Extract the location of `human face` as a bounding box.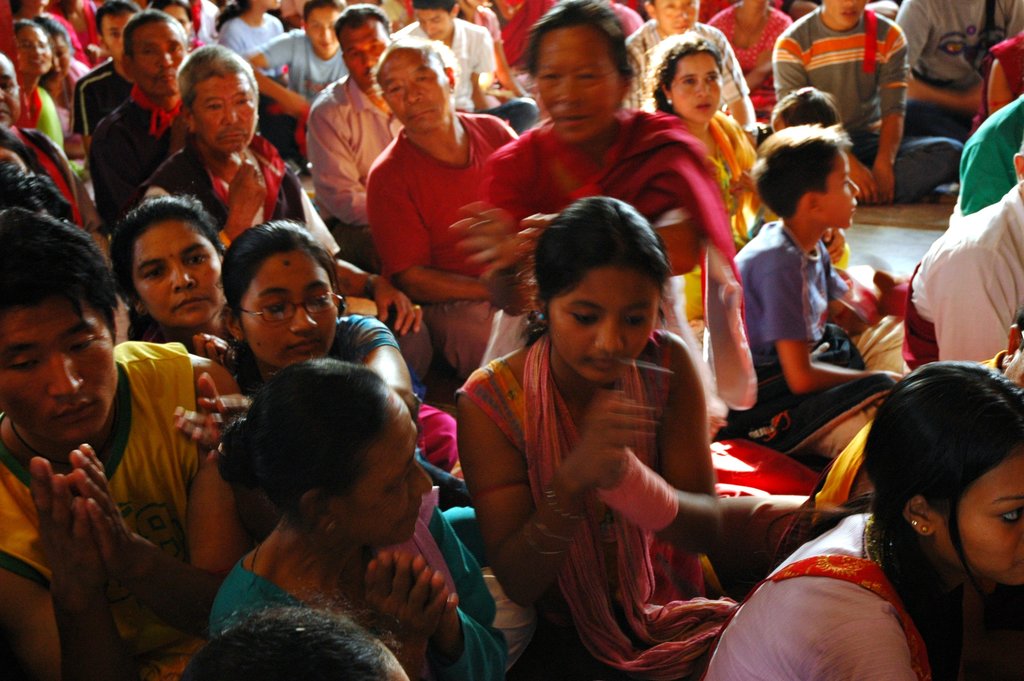
14/26/51/74.
